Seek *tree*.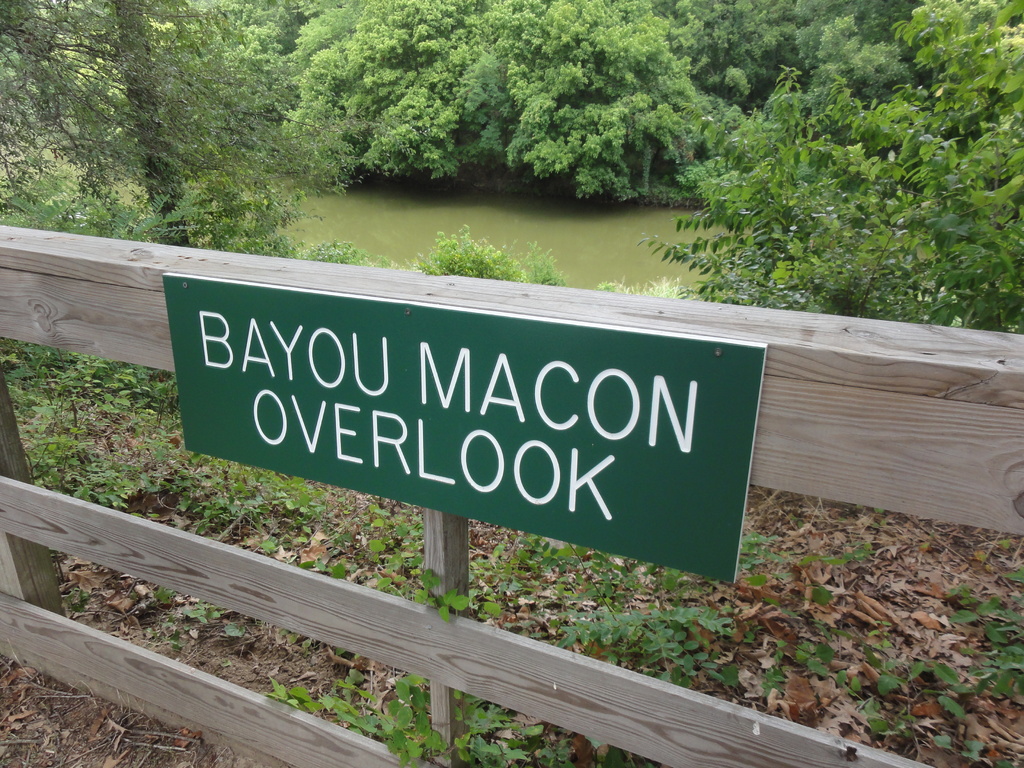
280, 0, 728, 206.
